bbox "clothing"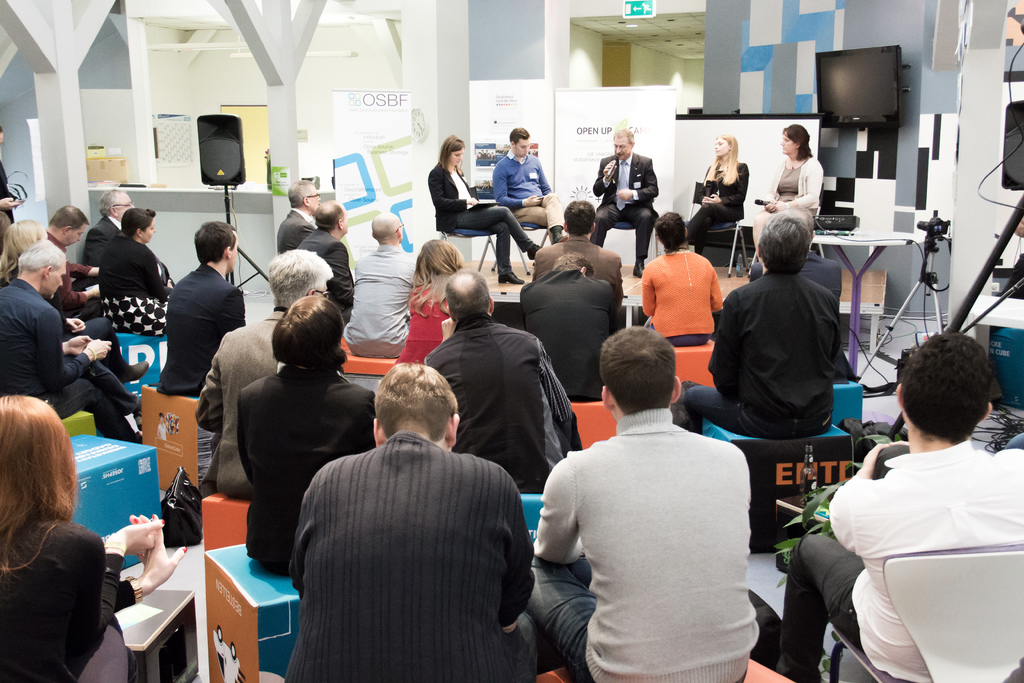
(189,324,280,491)
